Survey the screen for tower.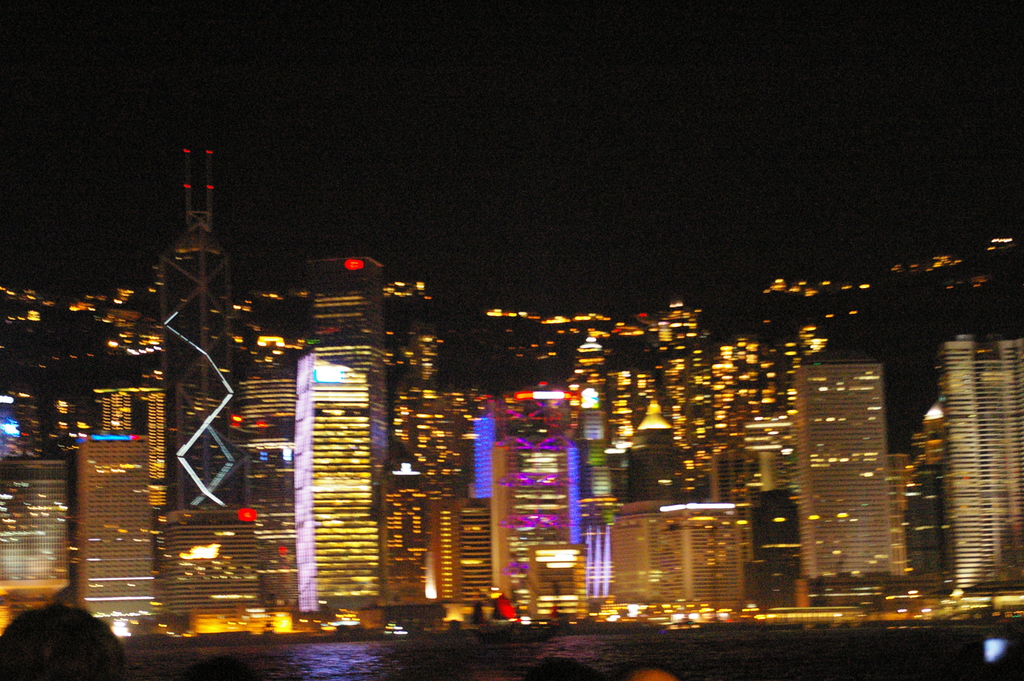
Survey found: rect(790, 356, 916, 621).
